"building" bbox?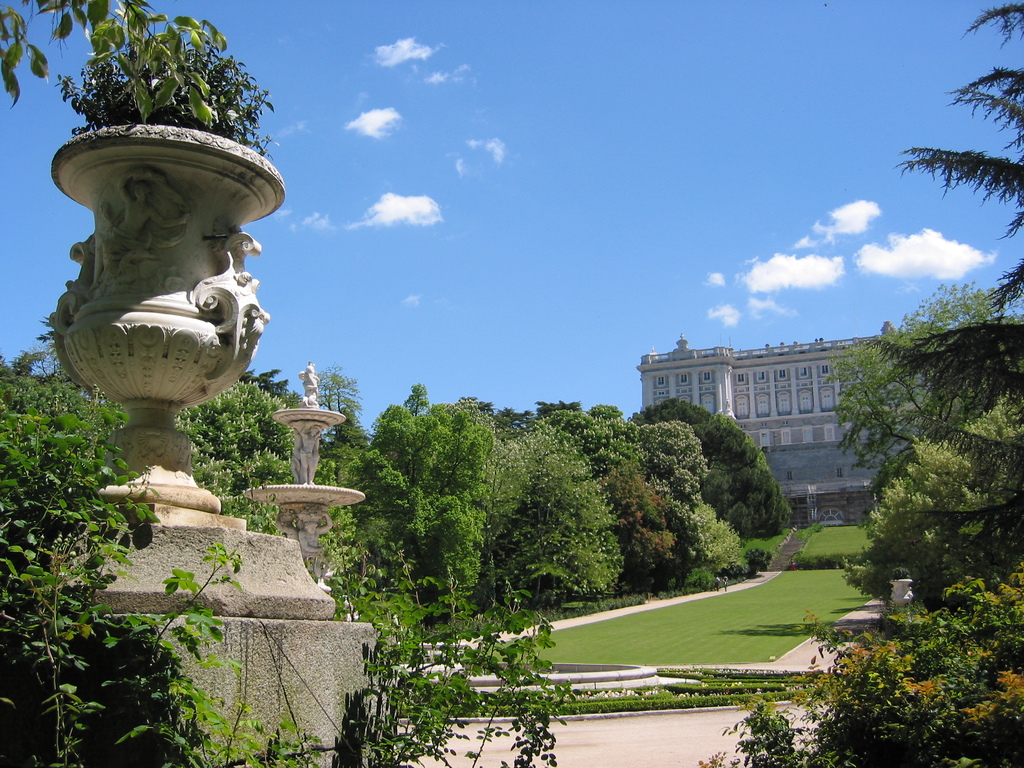
locate(634, 315, 932, 527)
